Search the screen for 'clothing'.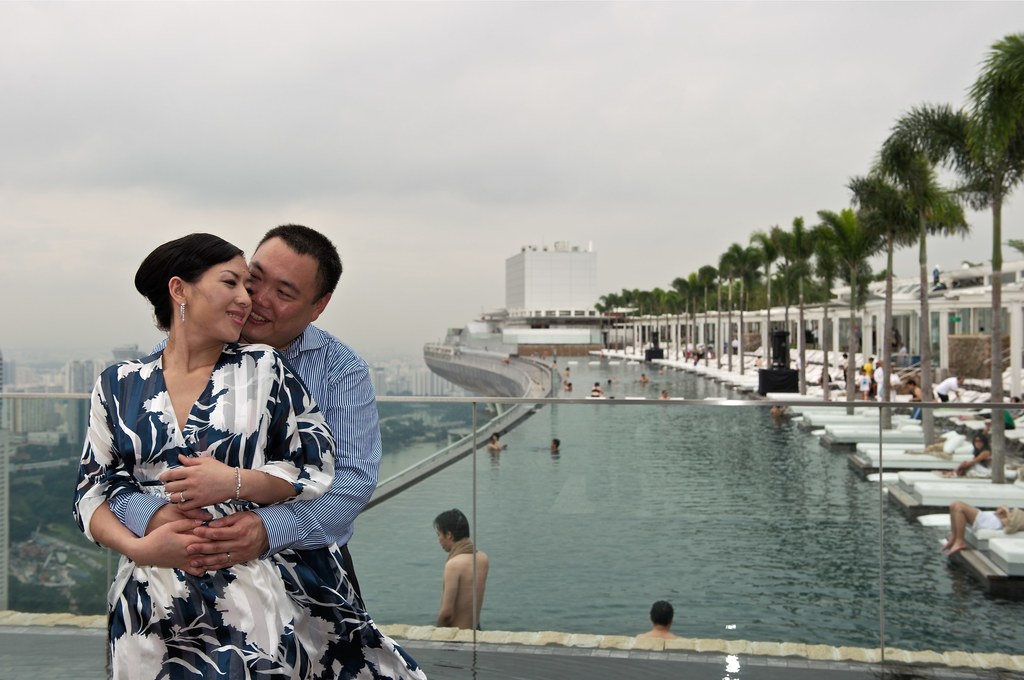
Found at 447:537:478:556.
